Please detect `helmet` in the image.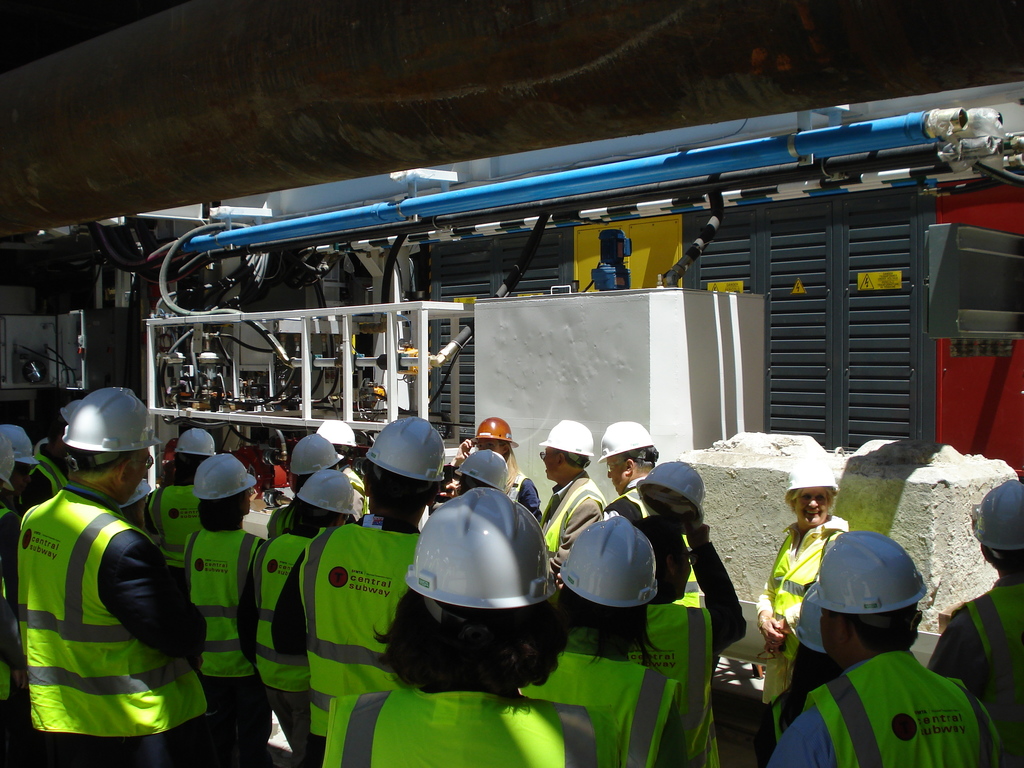
(785,448,845,501).
